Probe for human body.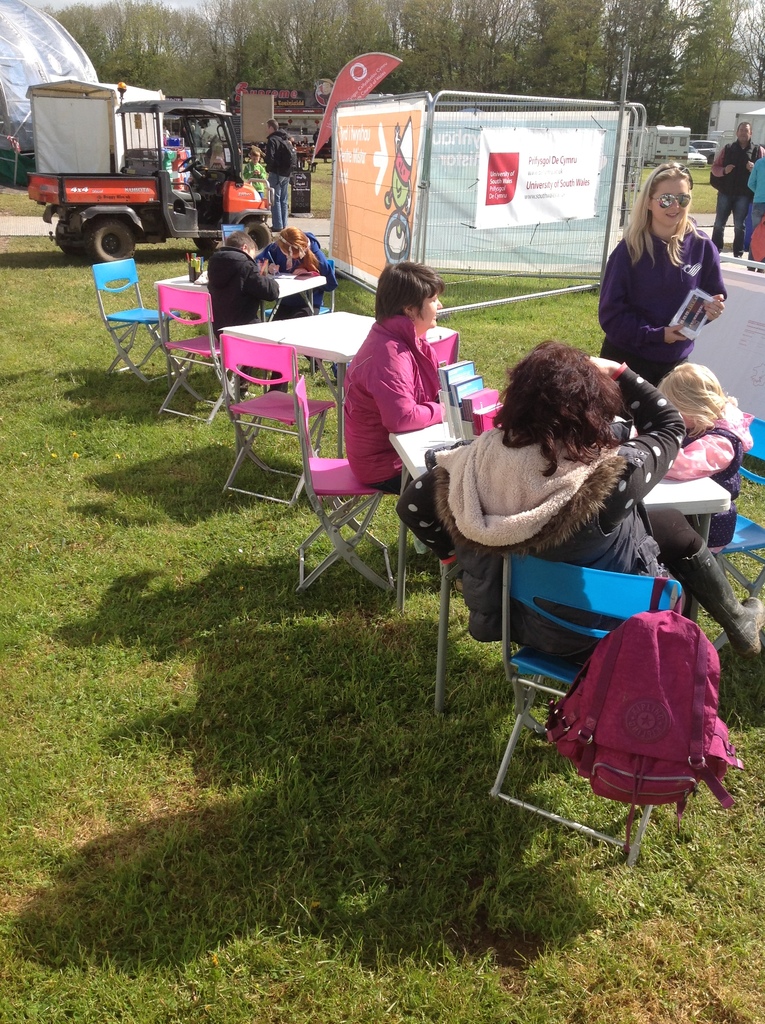
Probe result: l=254, t=245, r=338, b=394.
